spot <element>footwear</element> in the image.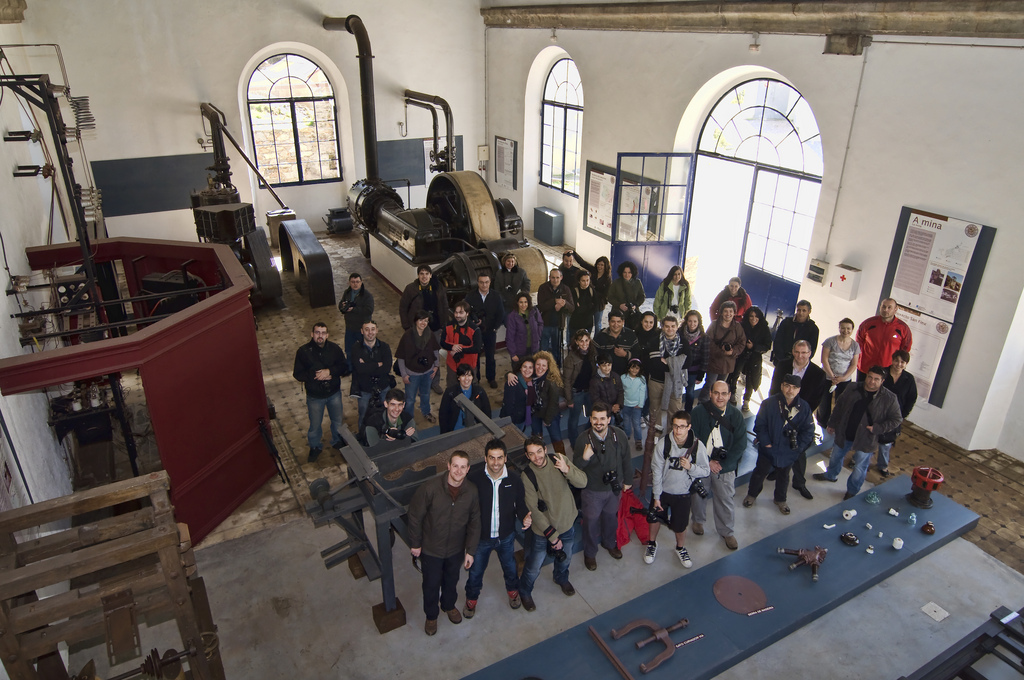
<element>footwear</element> found at {"left": 795, "top": 483, "right": 809, "bottom": 499}.
